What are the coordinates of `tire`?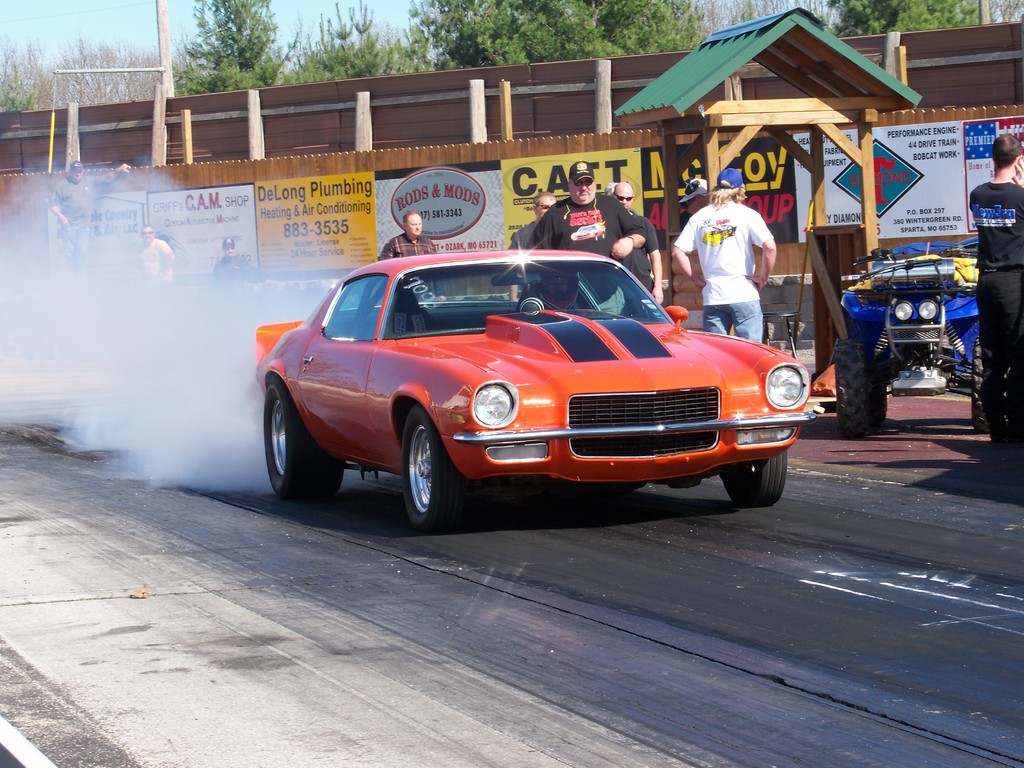
bbox=[259, 384, 351, 503].
